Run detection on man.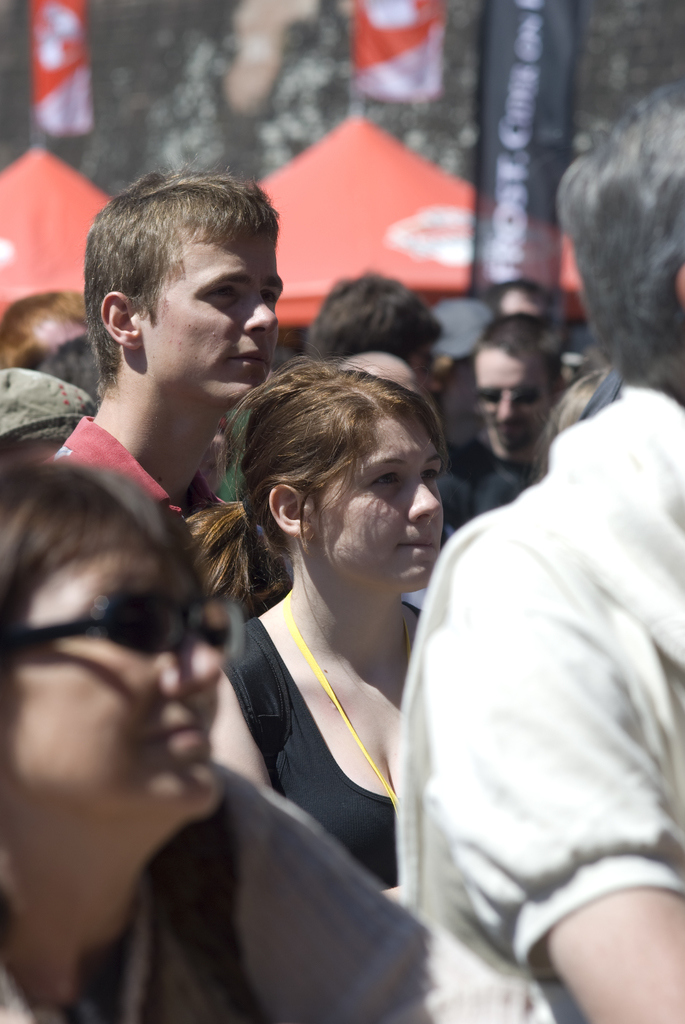
Result: 302:261:448:397.
